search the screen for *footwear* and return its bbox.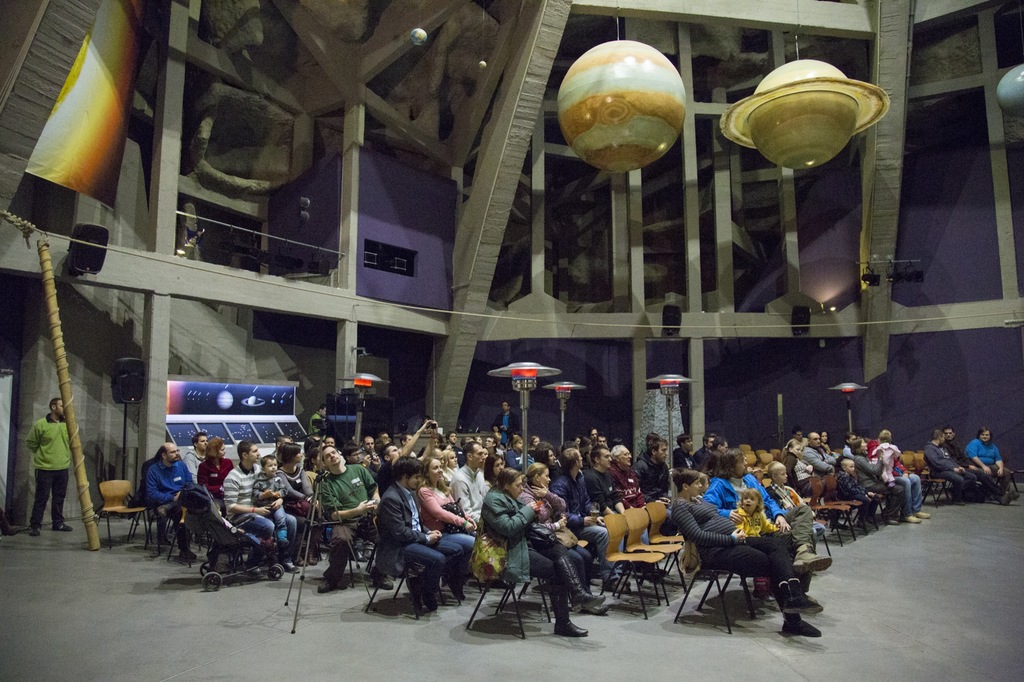
Found: box=[902, 508, 934, 525].
